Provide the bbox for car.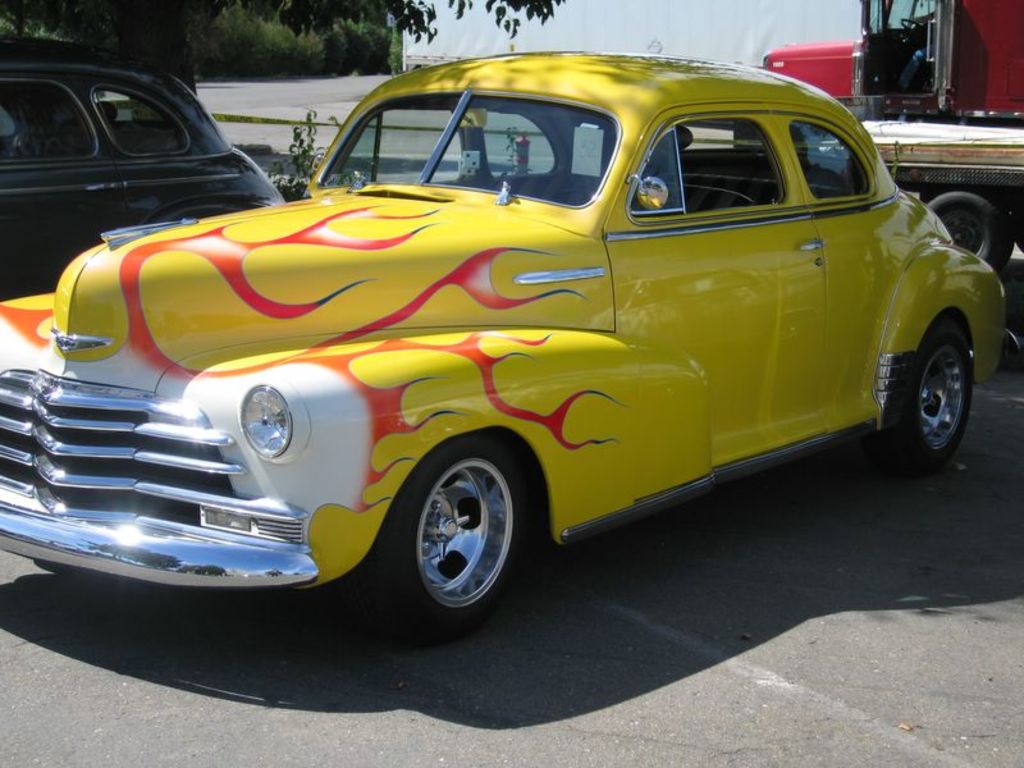
0/47/1004/643.
